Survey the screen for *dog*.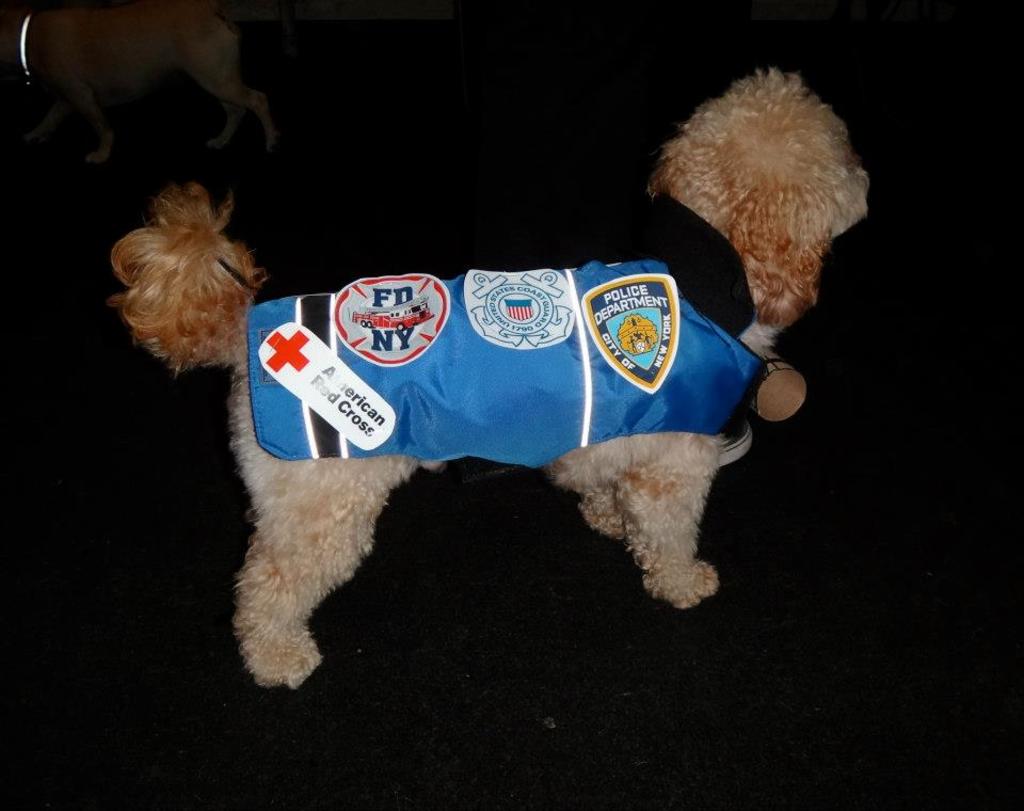
Survey found: [0,0,275,163].
